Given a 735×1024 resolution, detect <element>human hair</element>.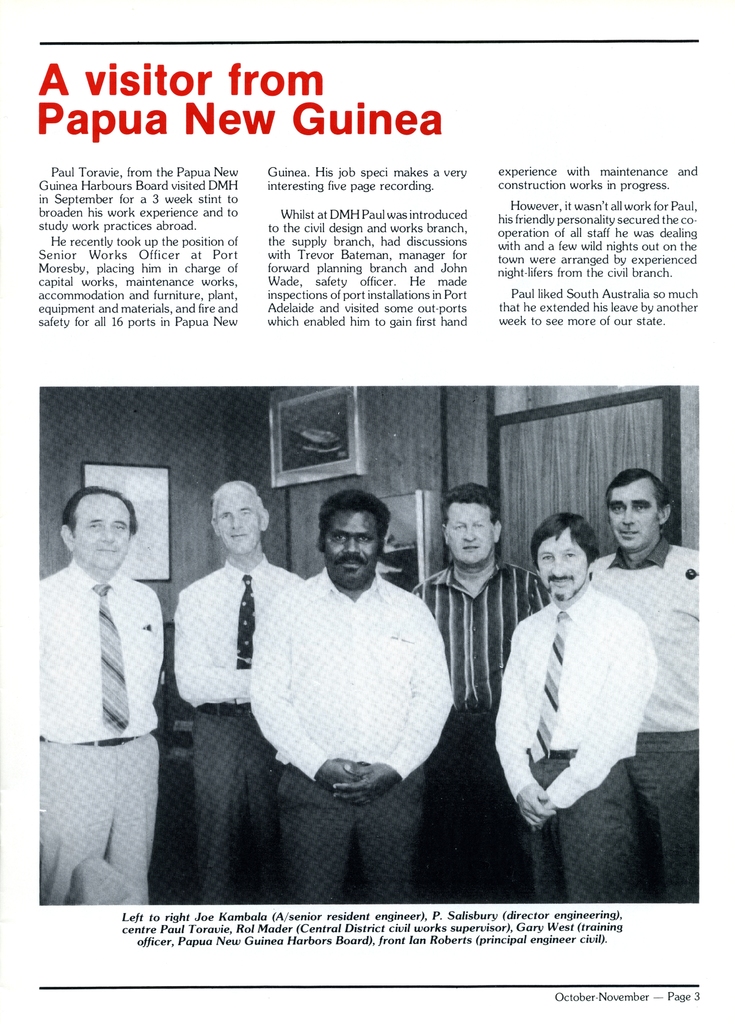
(604, 472, 668, 522).
